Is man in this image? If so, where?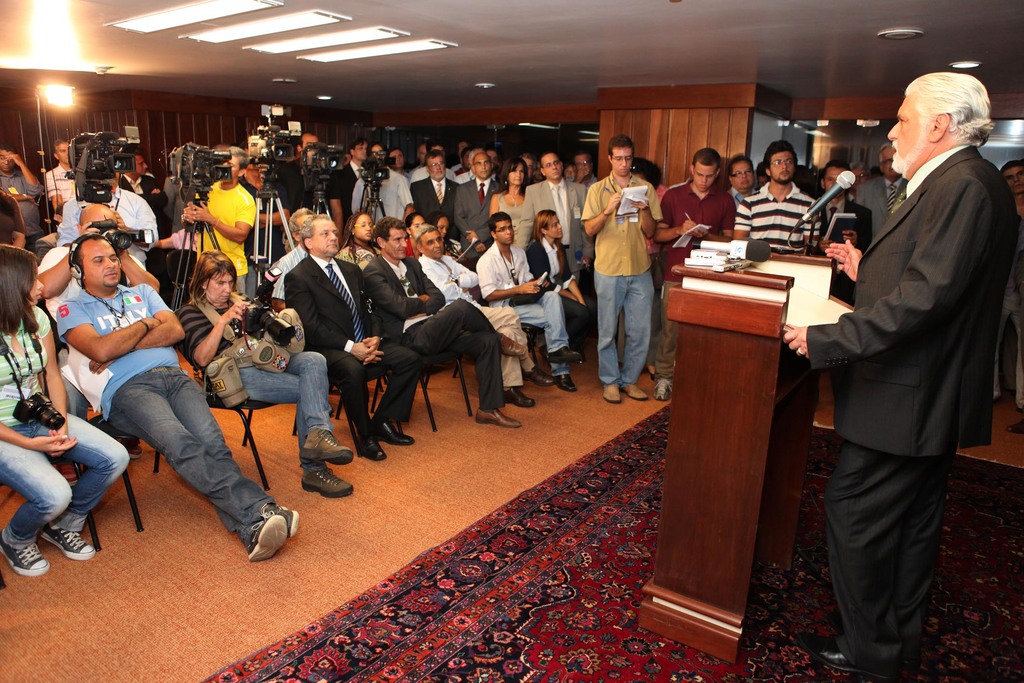
Yes, at bbox=[32, 221, 266, 563].
